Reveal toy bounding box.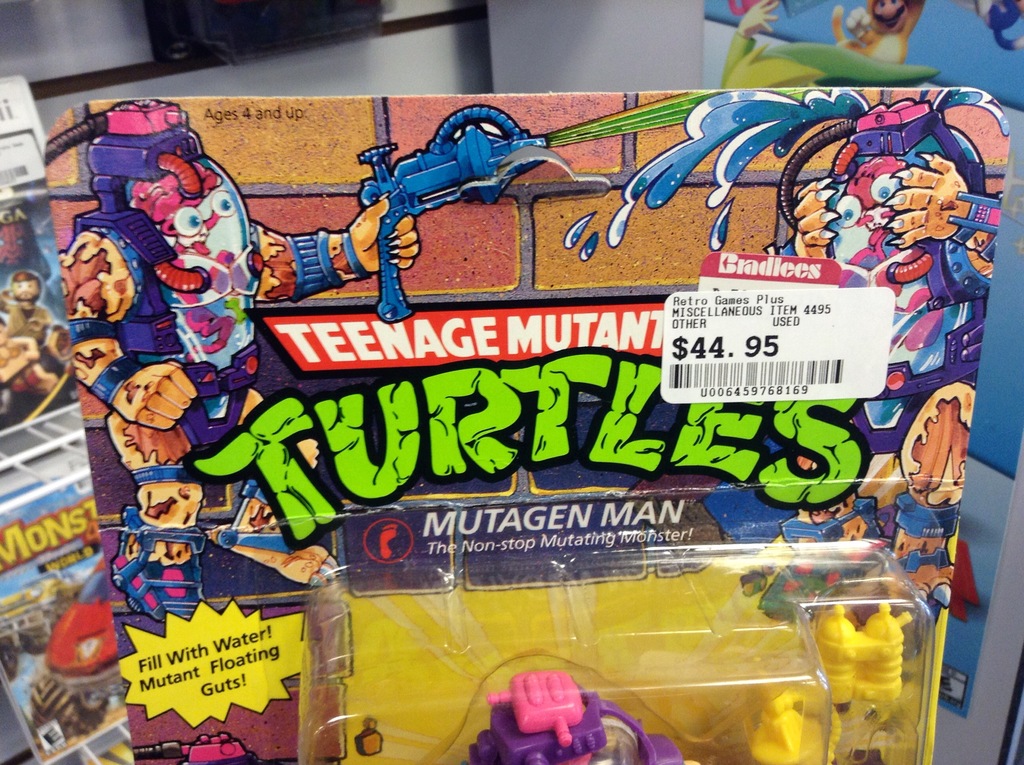
Revealed: 465 663 716 764.
